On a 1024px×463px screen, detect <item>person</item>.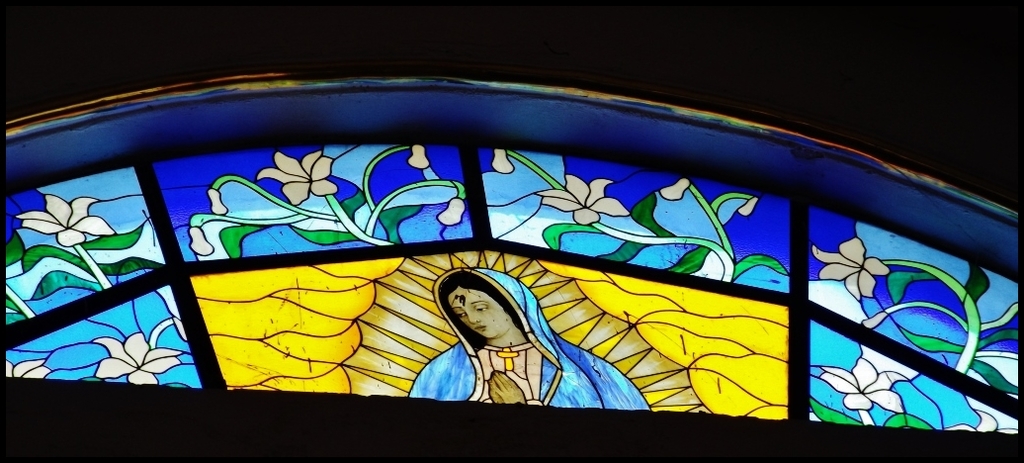
(411,267,646,417).
